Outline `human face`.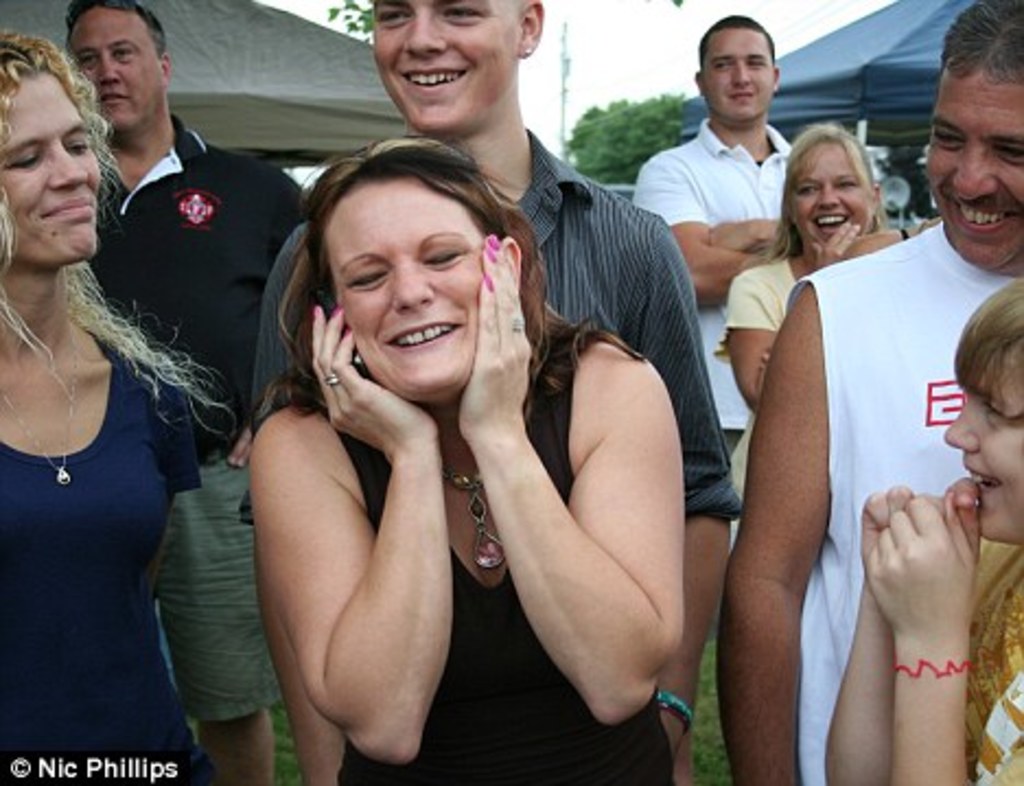
Outline: [left=939, top=342, right=1022, bottom=552].
